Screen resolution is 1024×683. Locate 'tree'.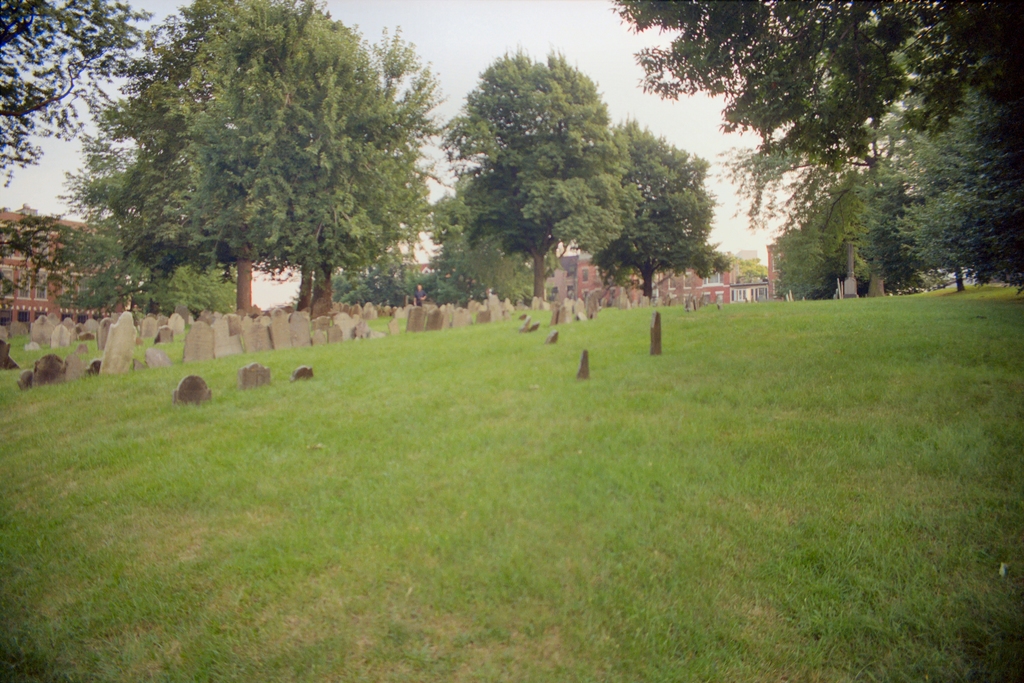
<region>72, 19, 452, 333</region>.
